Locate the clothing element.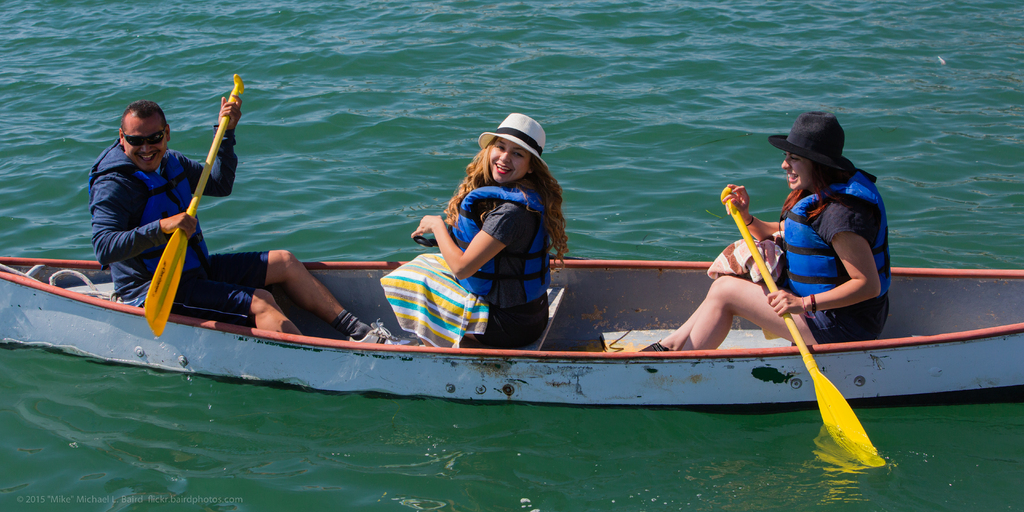
Element bbox: box=[404, 161, 577, 302].
